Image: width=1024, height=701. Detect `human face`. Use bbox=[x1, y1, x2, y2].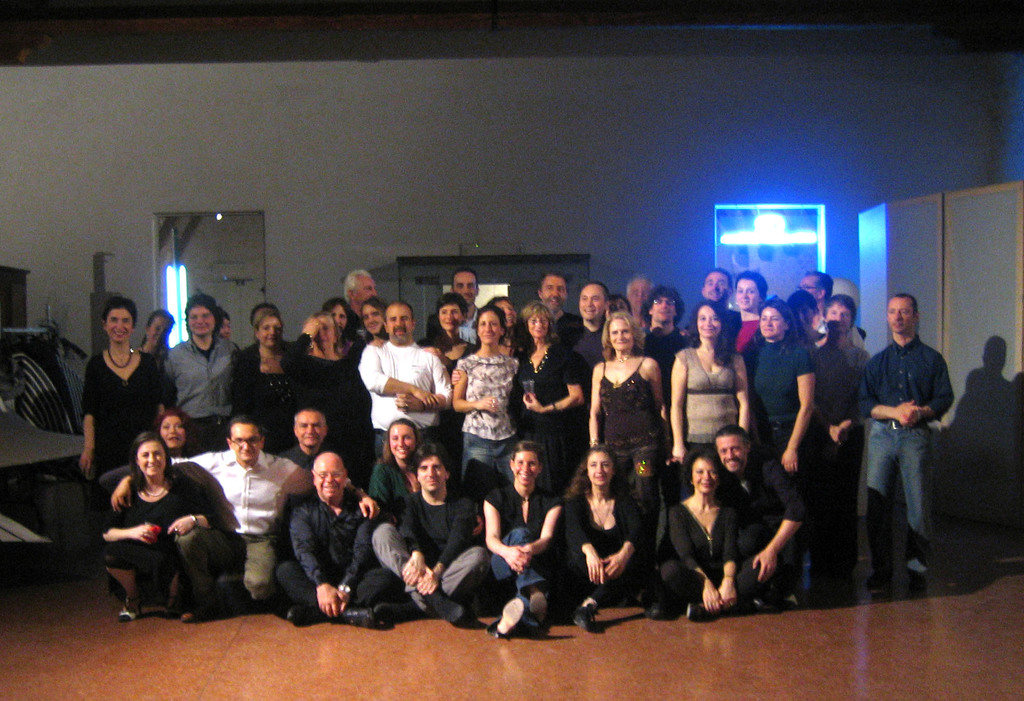
bbox=[588, 448, 615, 485].
